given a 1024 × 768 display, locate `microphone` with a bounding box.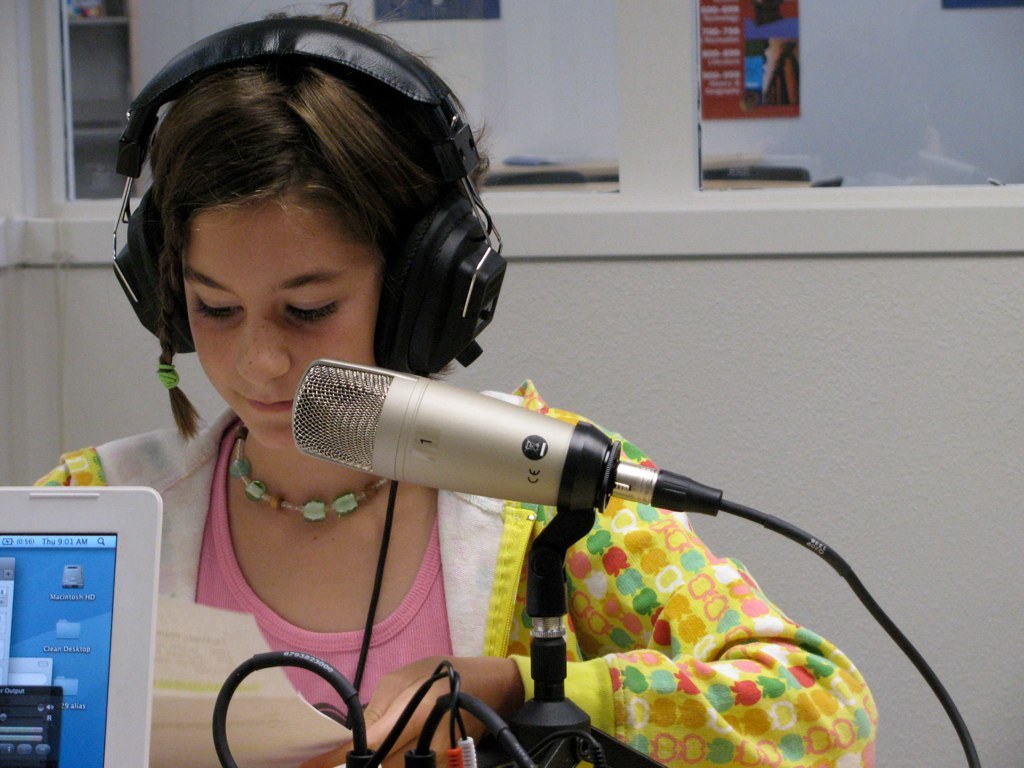
Located: x1=249, y1=362, x2=883, y2=611.
